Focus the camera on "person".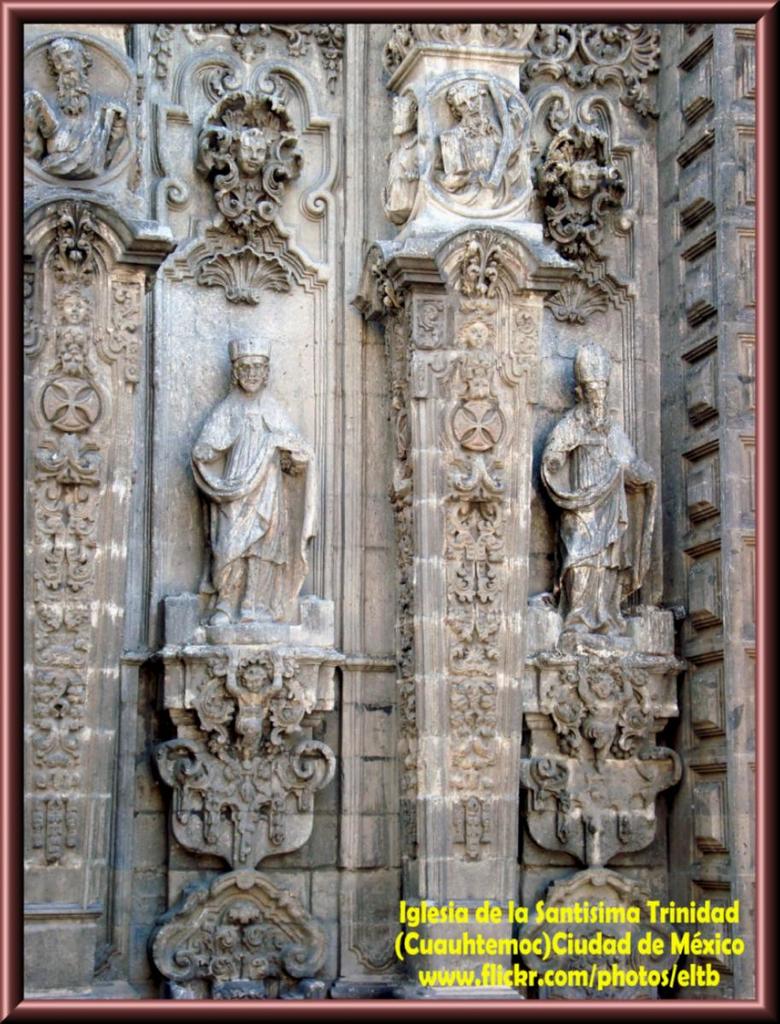
Focus region: [x1=238, y1=122, x2=272, y2=177].
